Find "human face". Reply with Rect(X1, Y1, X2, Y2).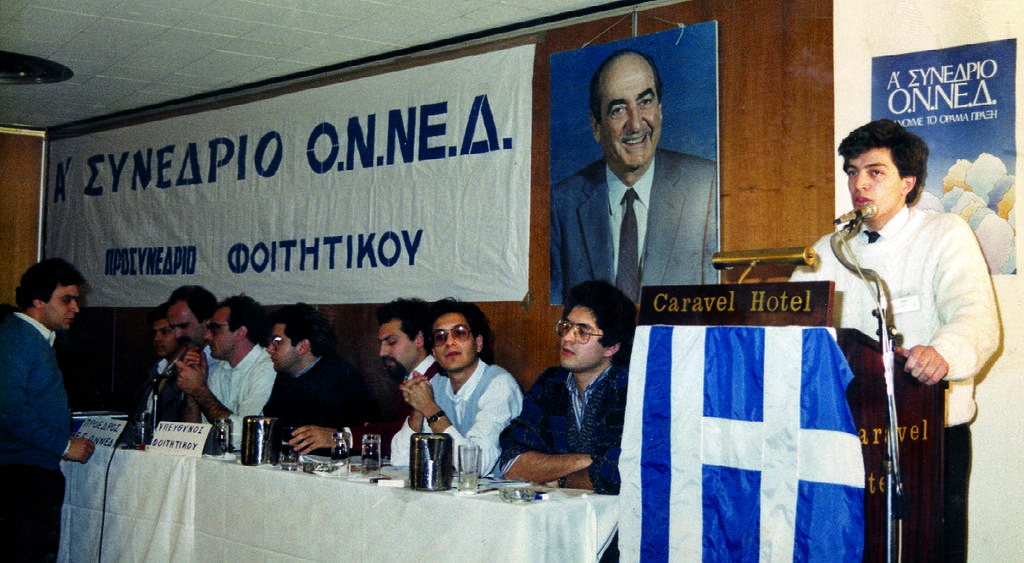
Rect(42, 280, 74, 326).
